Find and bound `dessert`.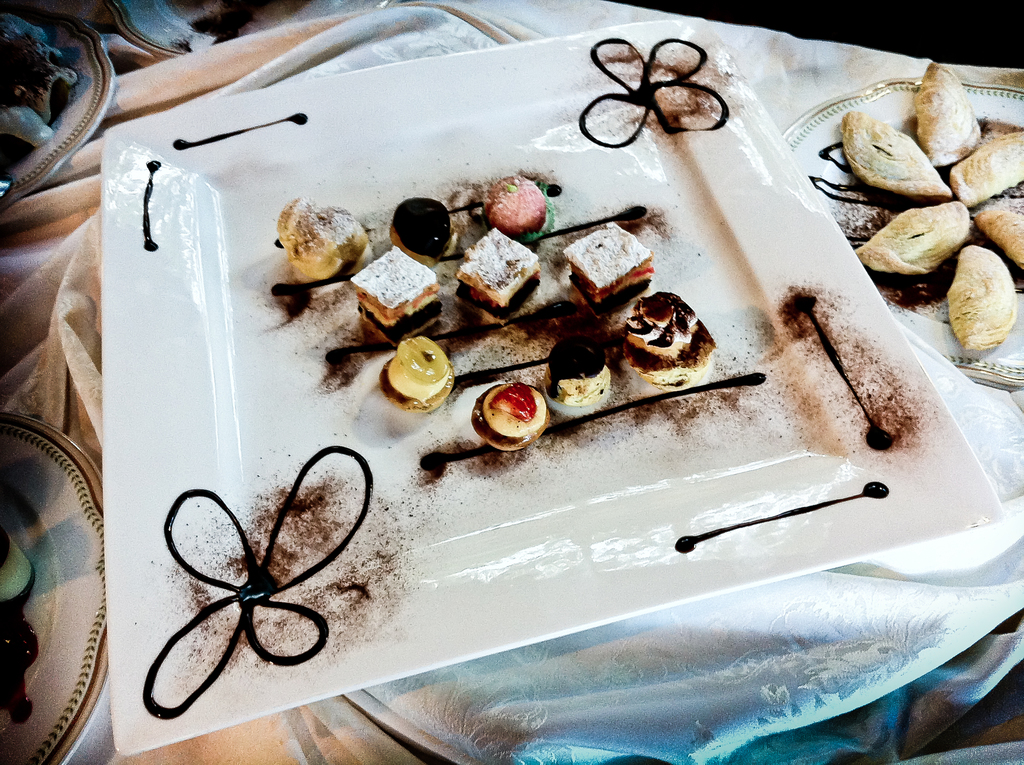
Bound: 972,195,1023,286.
